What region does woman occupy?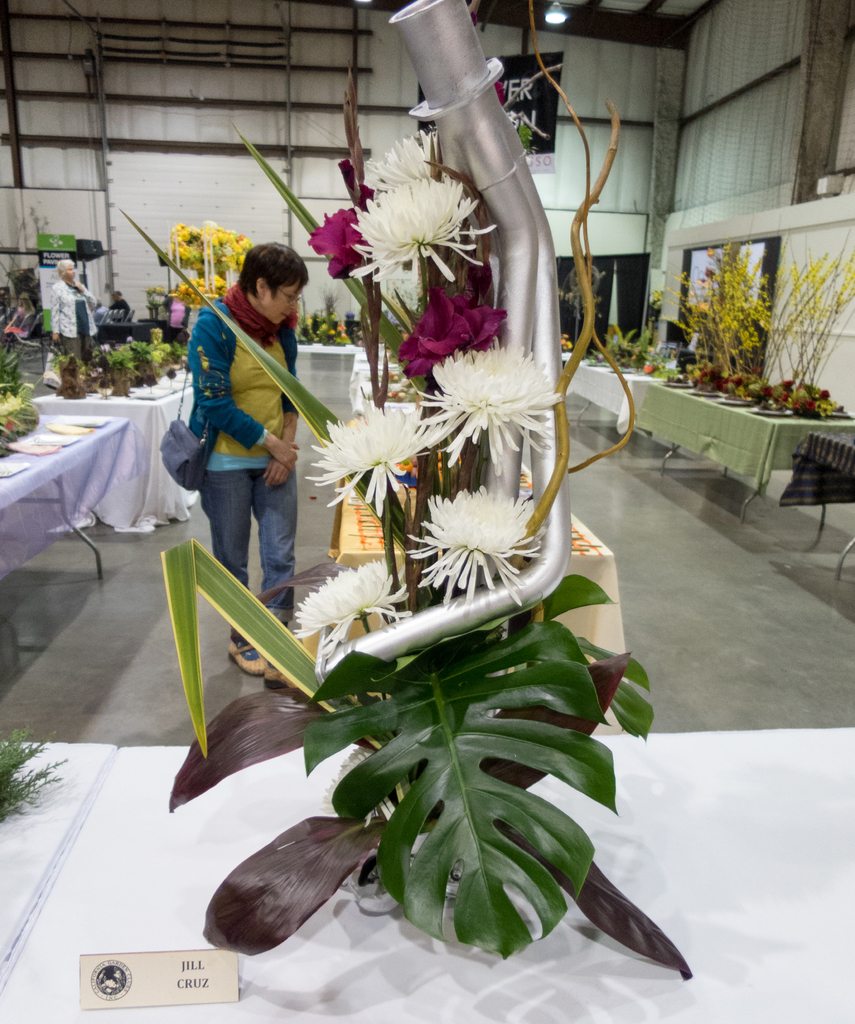
{"left": 54, "top": 269, "right": 100, "bottom": 362}.
